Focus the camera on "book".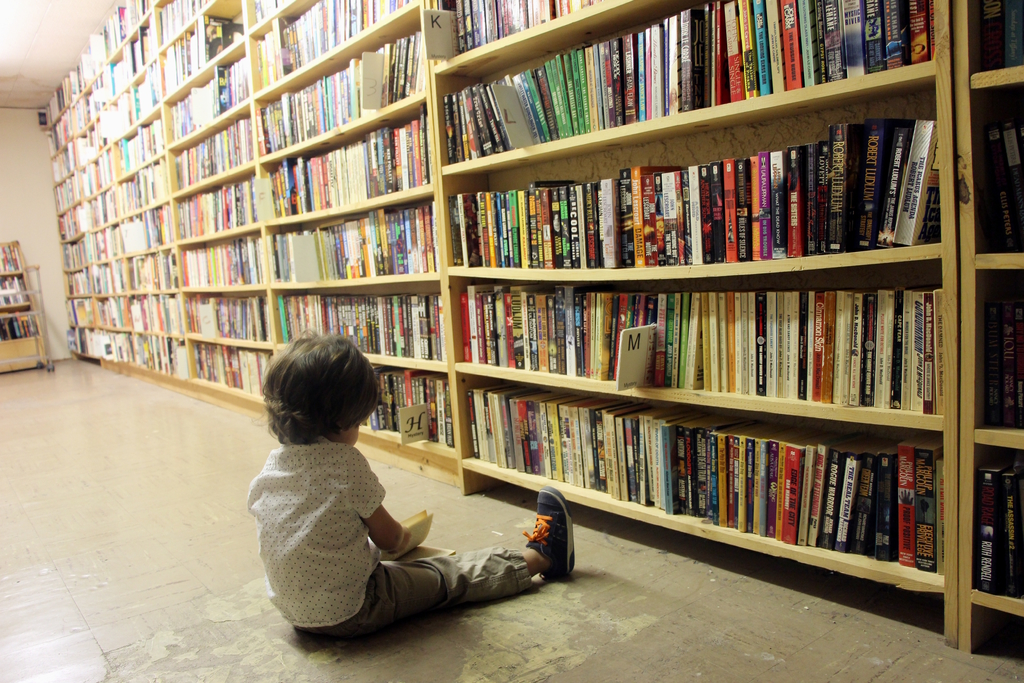
Focus region: (1002, 459, 1023, 604).
